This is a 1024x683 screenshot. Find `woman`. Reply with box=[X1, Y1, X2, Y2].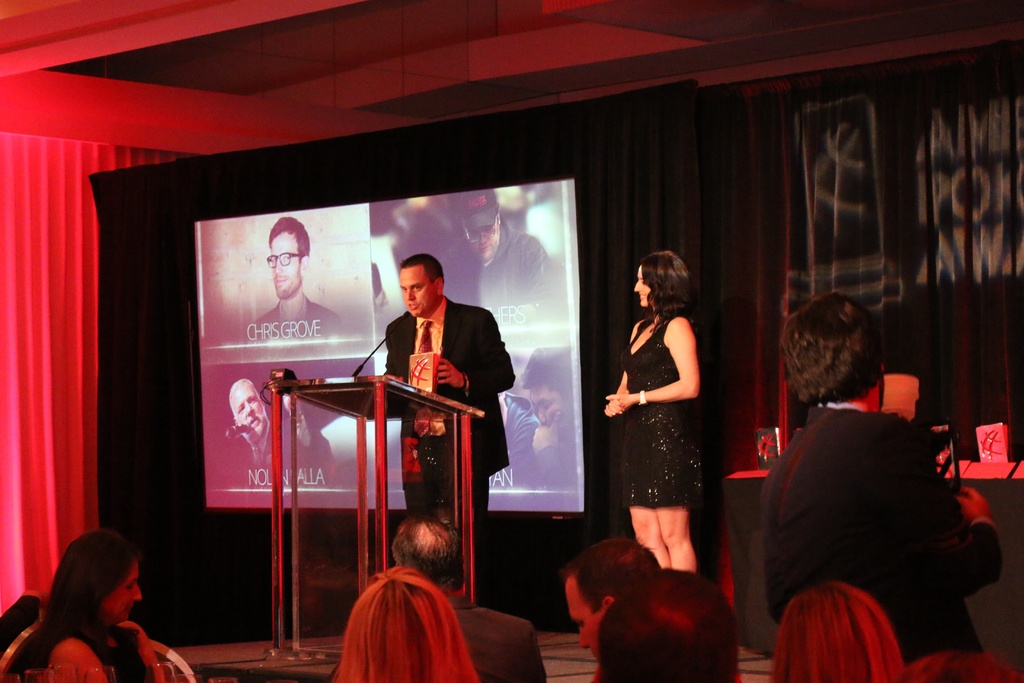
box=[330, 564, 478, 682].
